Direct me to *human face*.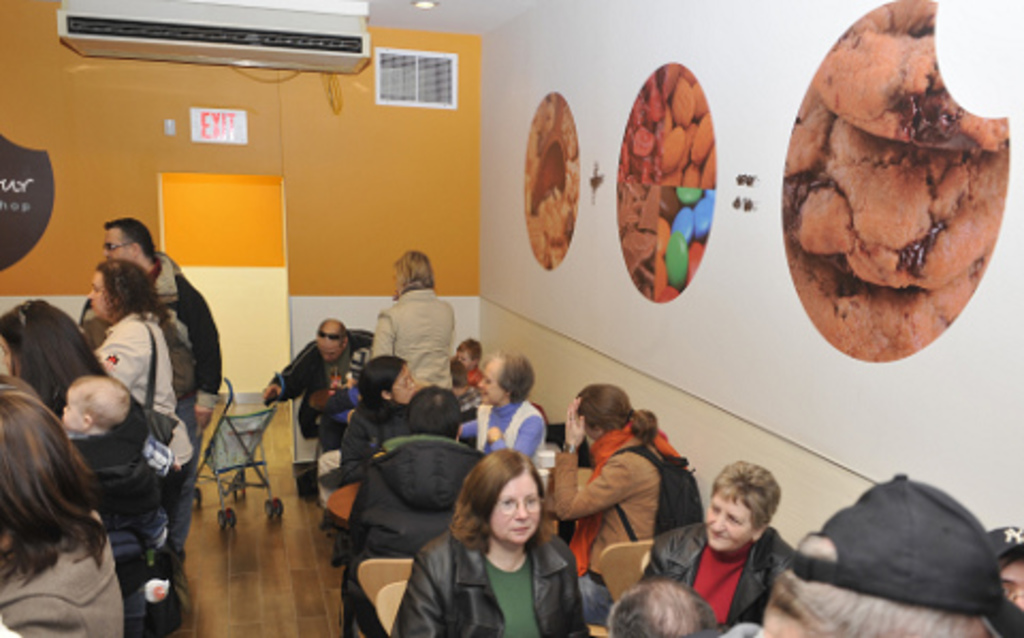
Direction: locate(66, 386, 79, 425).
